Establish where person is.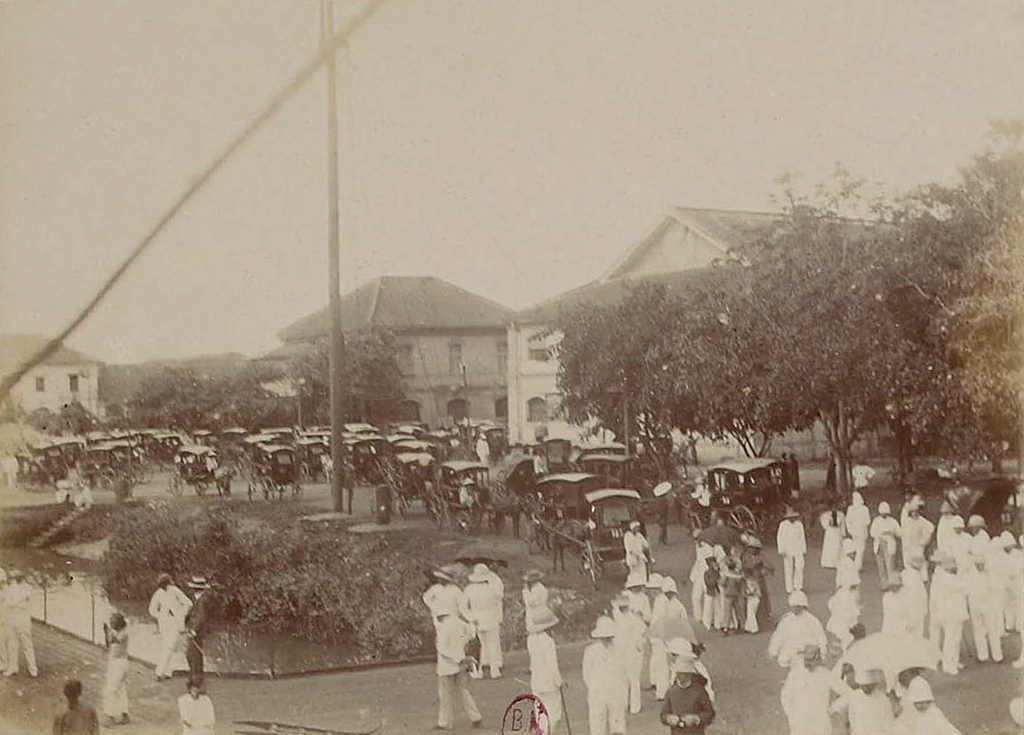
Established at 7,448,21,489.
